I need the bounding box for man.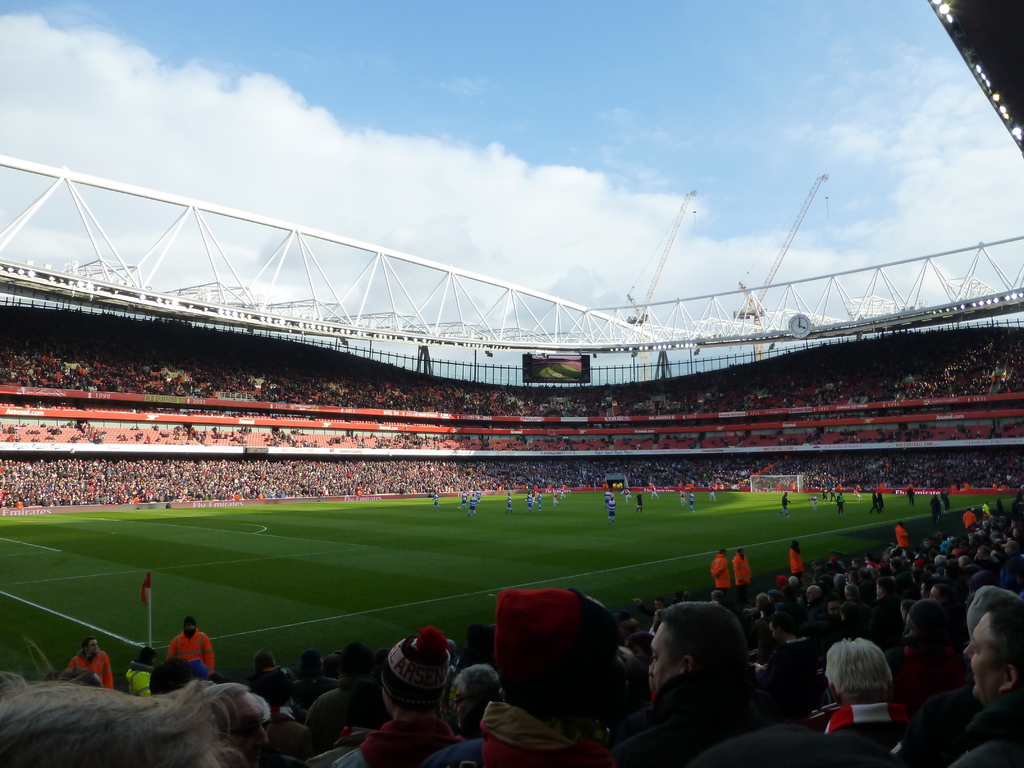
Here it is: Rect(968, 596, 1023, 767).
